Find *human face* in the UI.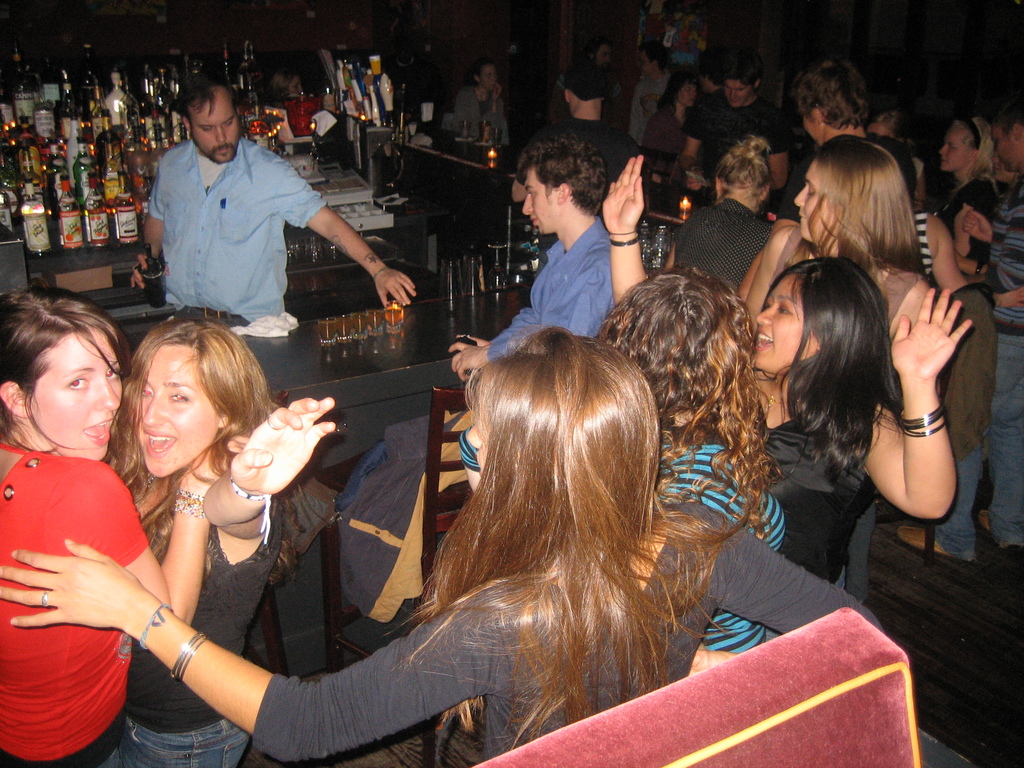
UI element at bbox=(941, 125, 970, 173).
